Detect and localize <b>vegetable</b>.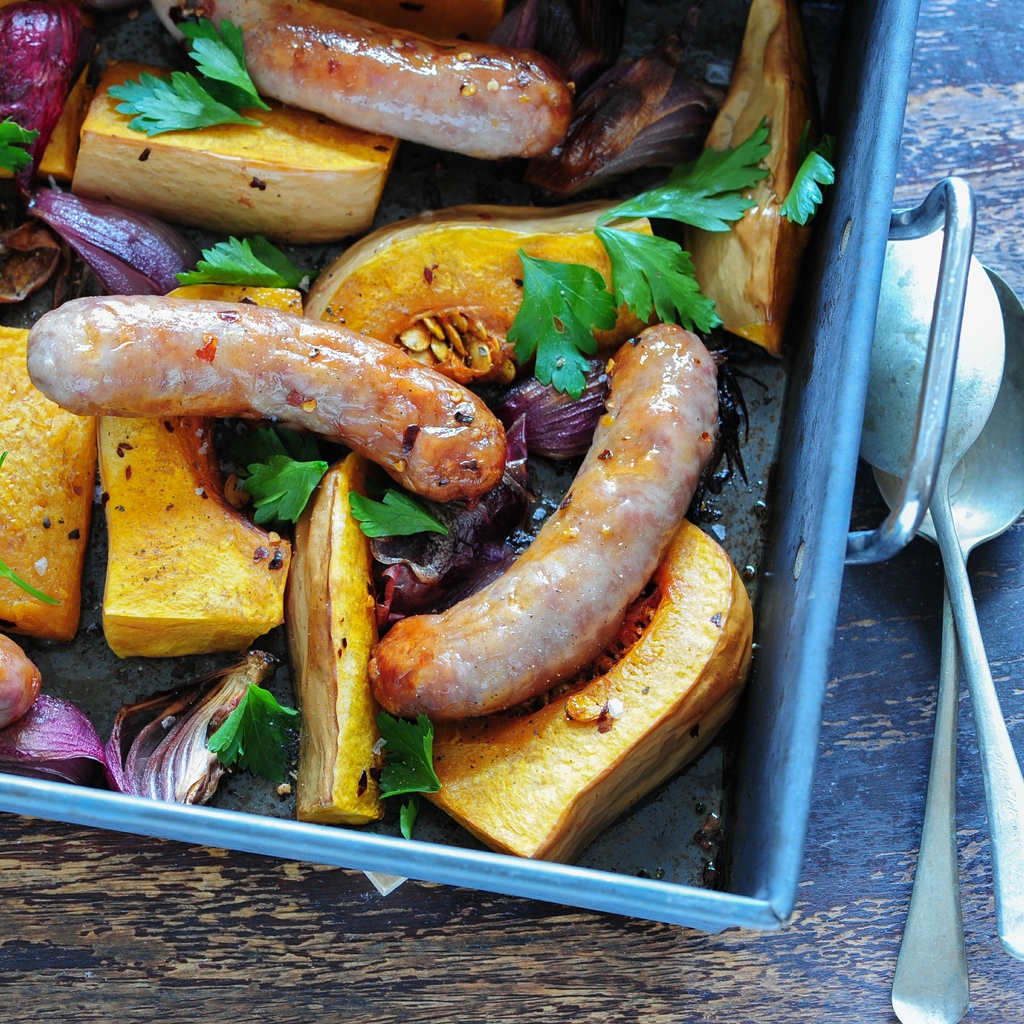
Localized at Rect(498, 360, 619, 474).
